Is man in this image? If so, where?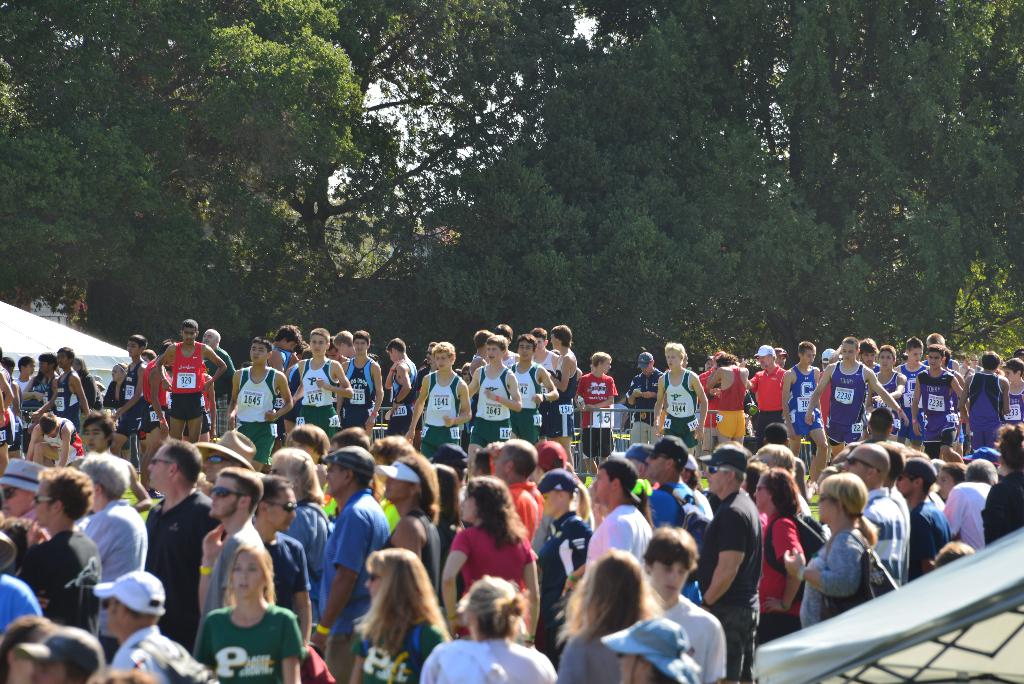
Yes, at (536, 318, 580, 430).
